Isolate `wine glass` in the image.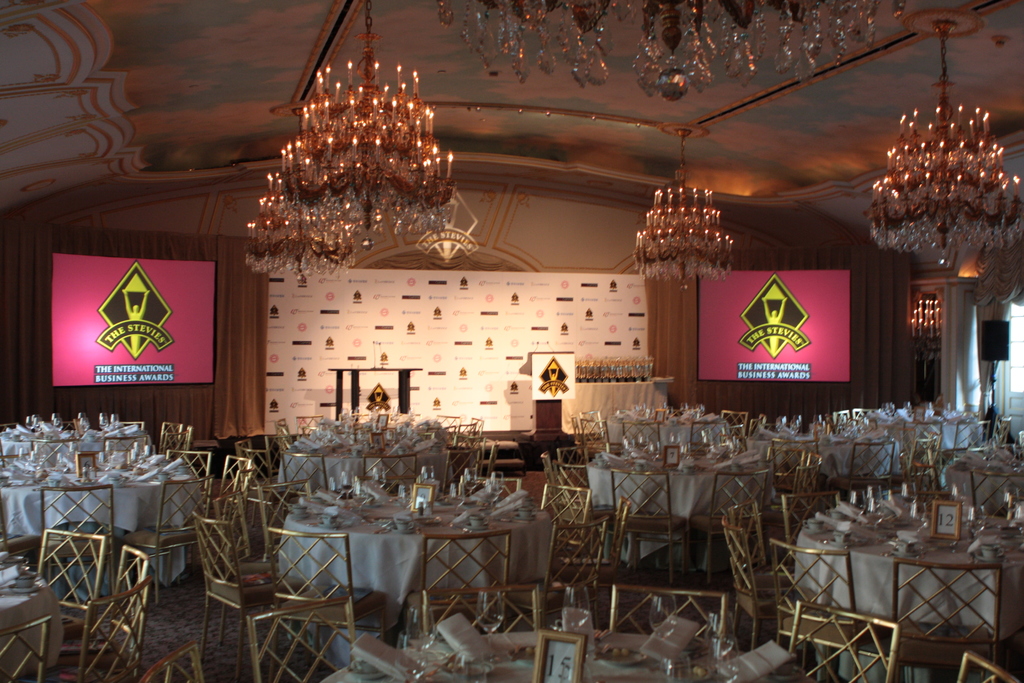
Isolated region: locate(481, 591, 506, 649).
